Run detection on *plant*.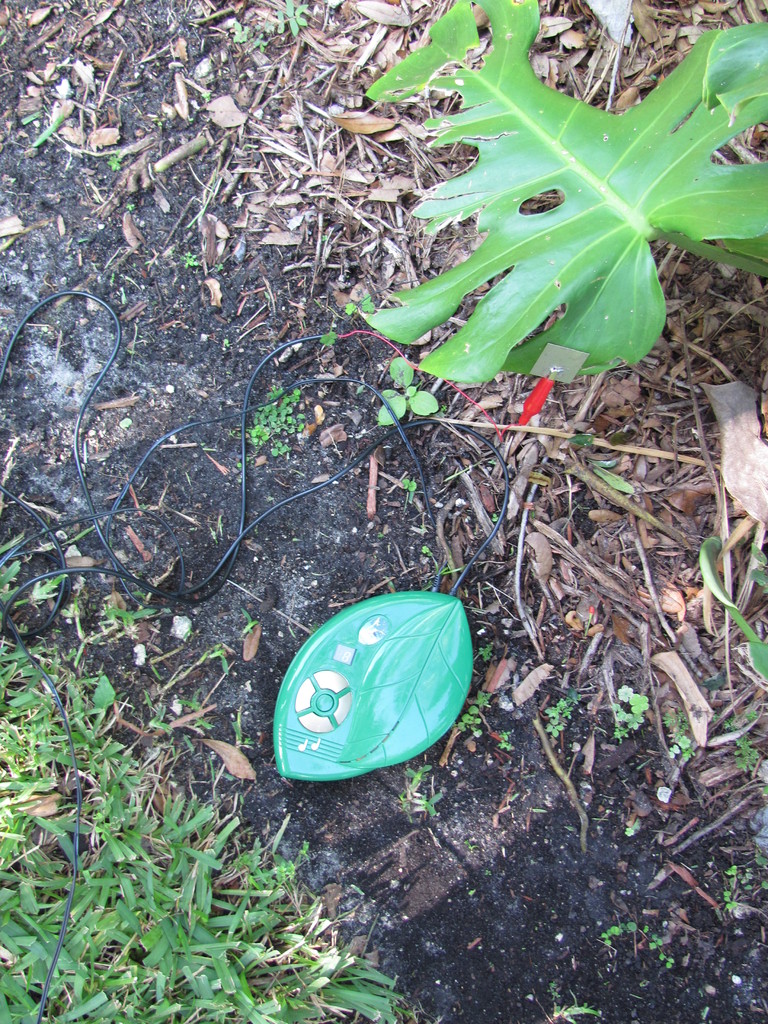
Result: locate(106, 145, 123, 172).
